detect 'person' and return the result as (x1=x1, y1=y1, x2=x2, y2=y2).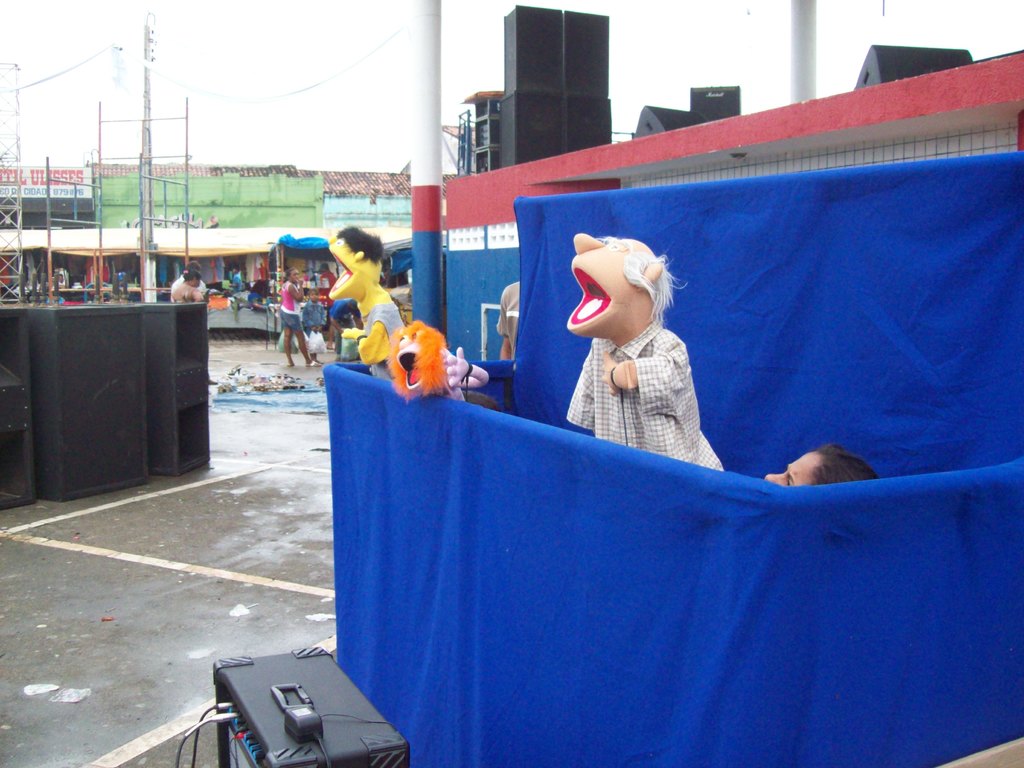
(x1=282, y1=267, x2=310, y2=367).
